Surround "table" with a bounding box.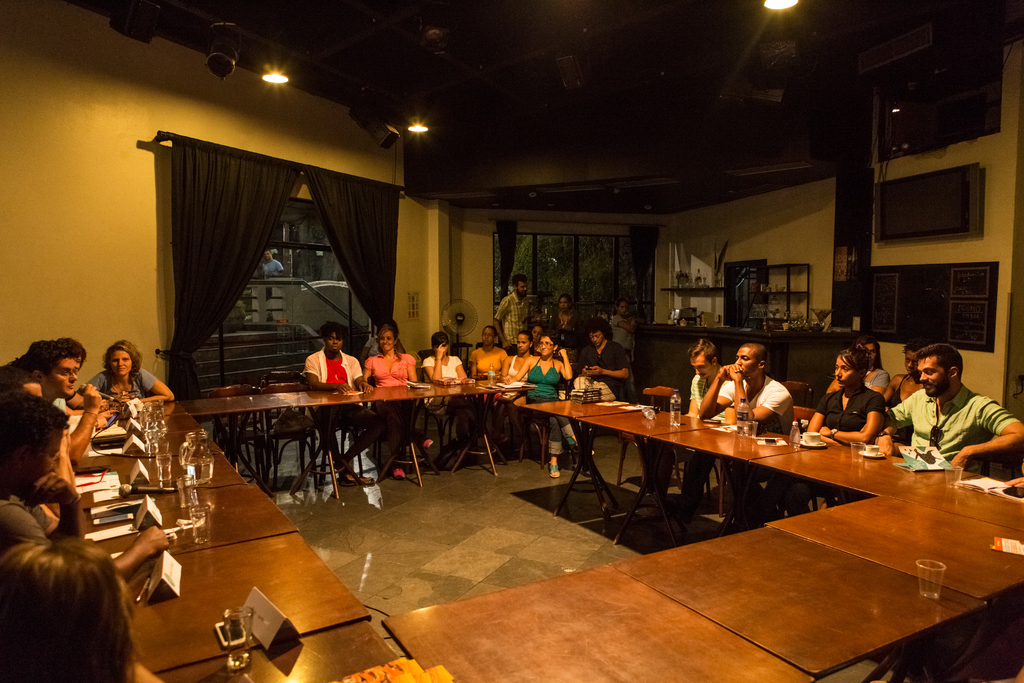
x1=614, y1=525, x2=986, y2=677.
